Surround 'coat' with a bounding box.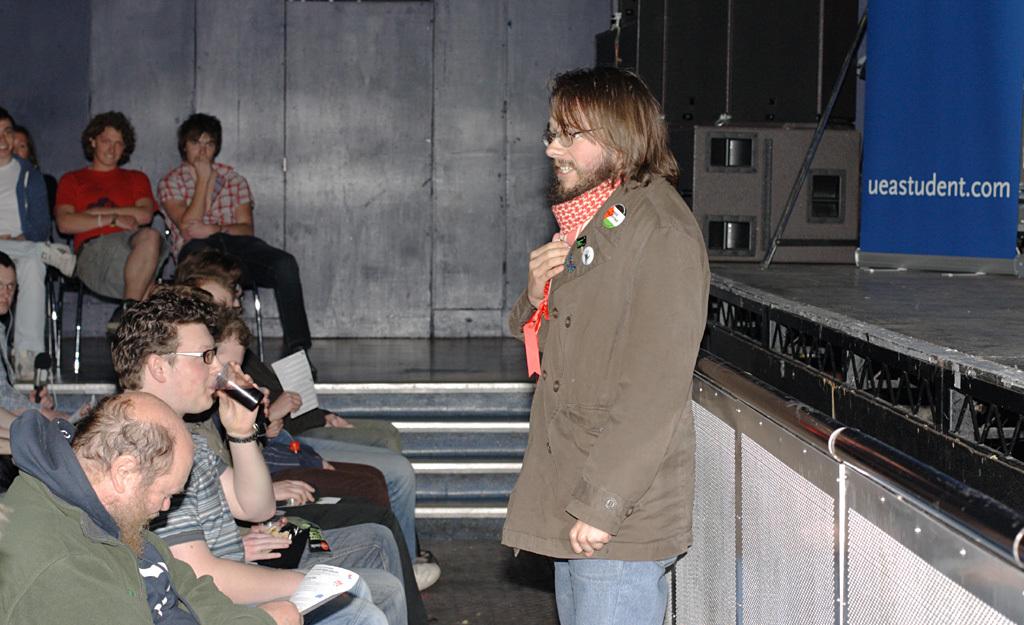
x1=515 y1=121 x2=720 y2=576.
